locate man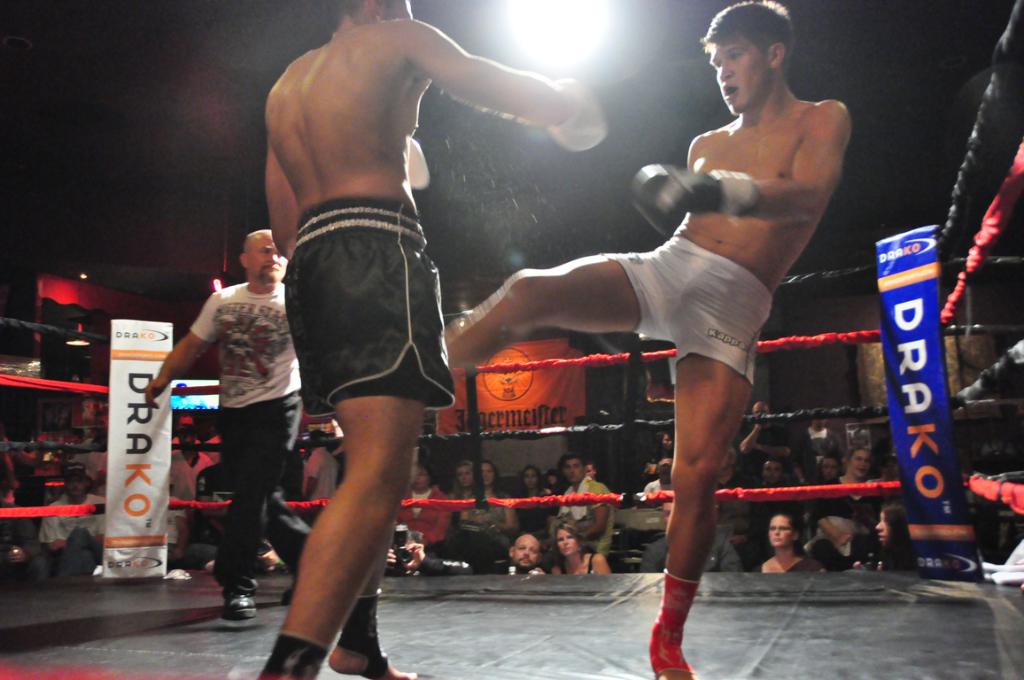
(163, 223, 321, 612)
